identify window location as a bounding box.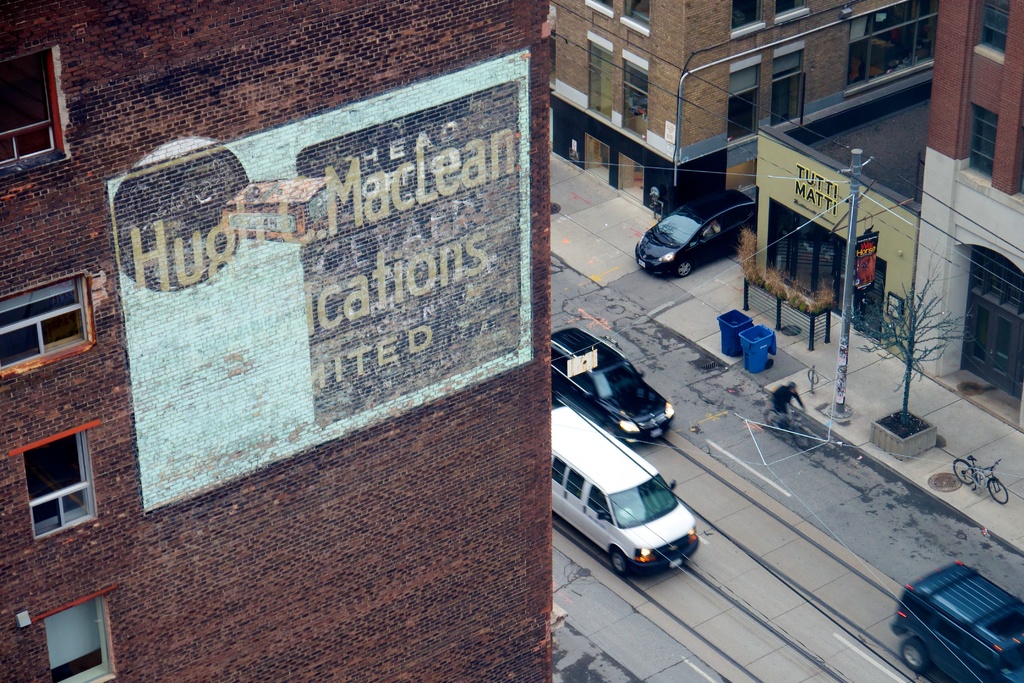
bbox(767, 3, 815, 24).
